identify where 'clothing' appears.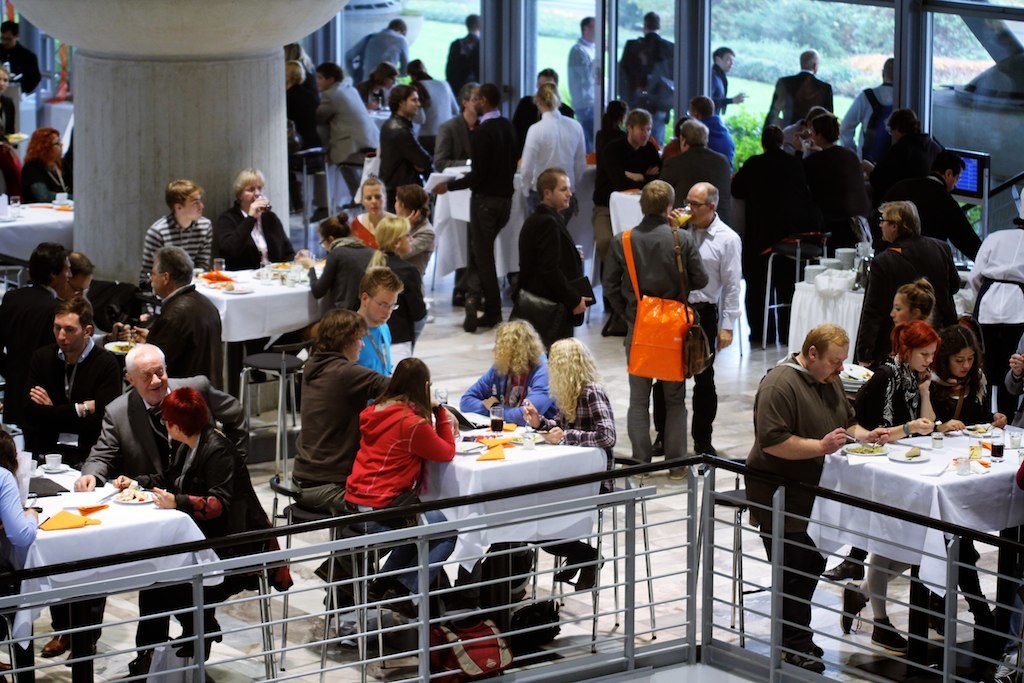
Appears at (762, 68, 835, 133).
